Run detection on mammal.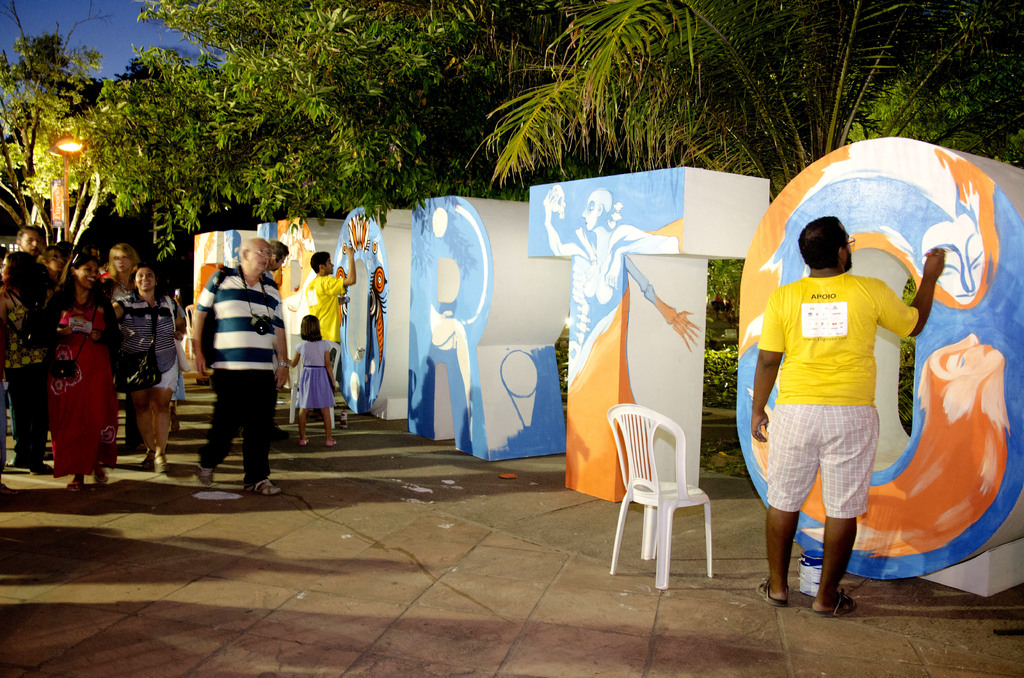
Result: [x1=36, y1=246, x2=65, y2=288].
